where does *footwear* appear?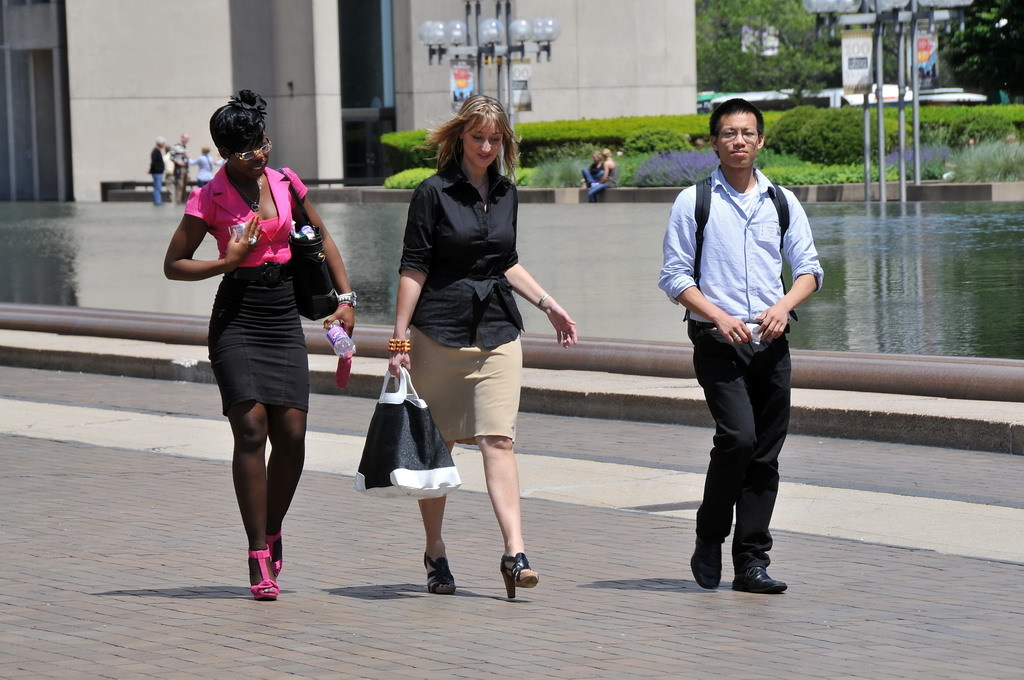
Appears at box(424, 552, 456, 591).
